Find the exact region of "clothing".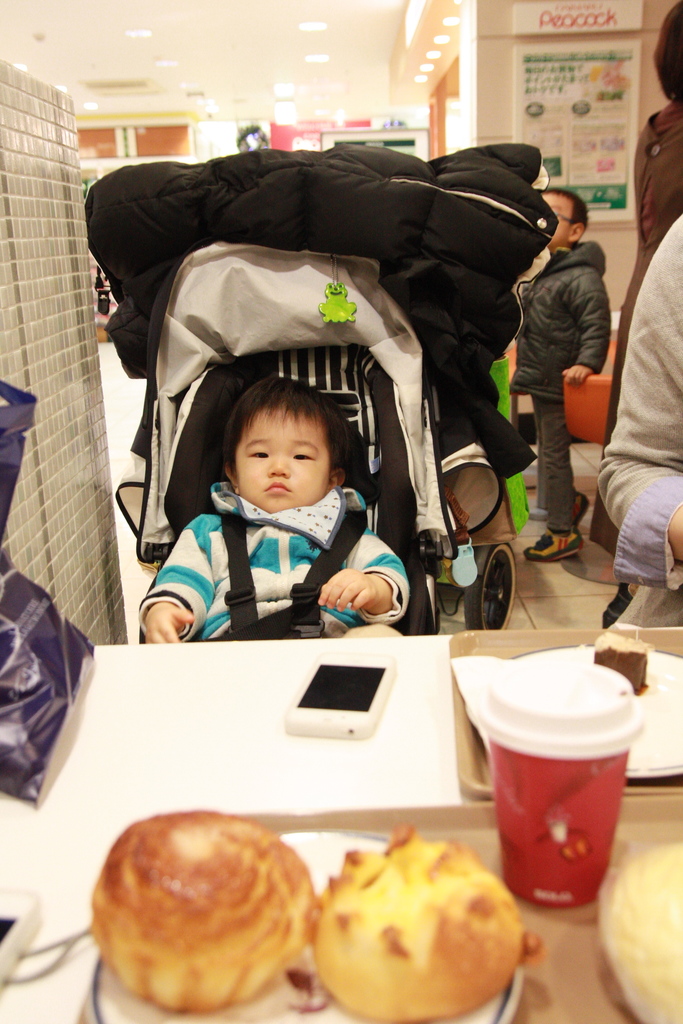
Exact region: 508,237,609,532.
